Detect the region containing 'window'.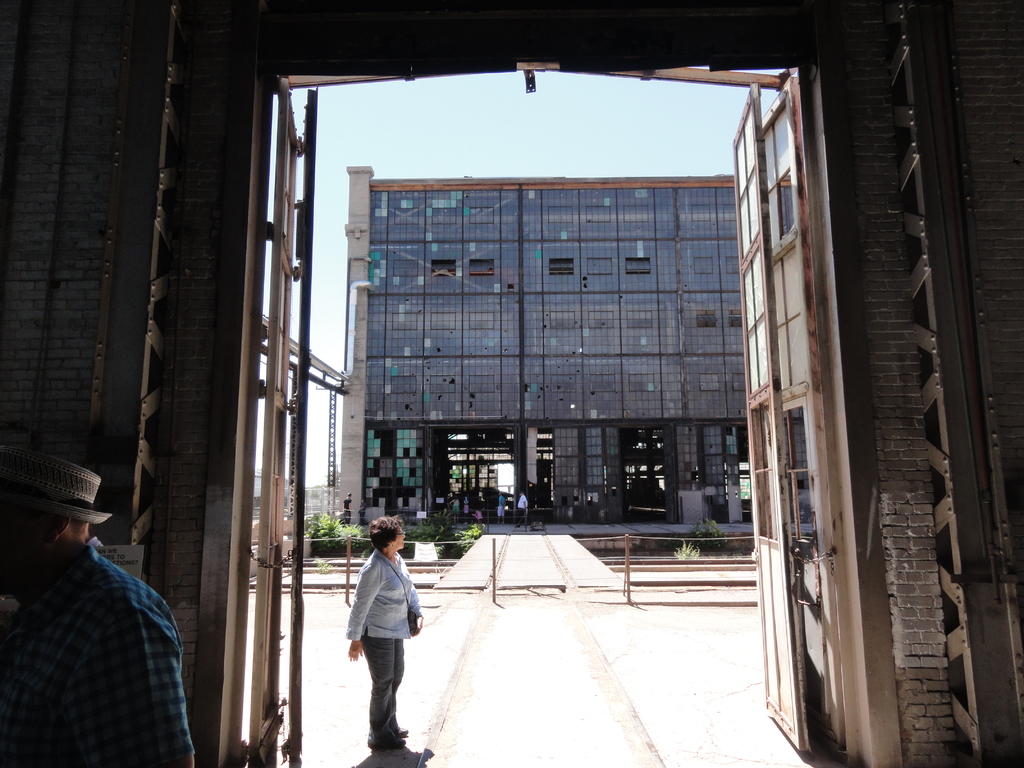
box=[551, 374, 575, 390].
